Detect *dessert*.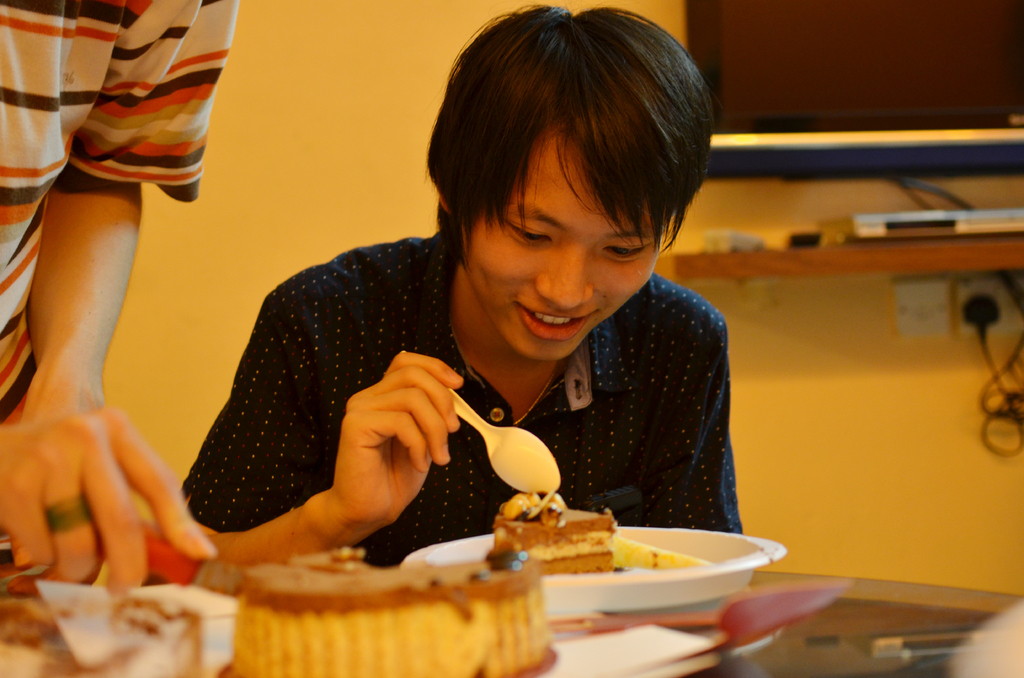
Detected at pyautogui.locateOnScreen(0, 595, 209, 677).
